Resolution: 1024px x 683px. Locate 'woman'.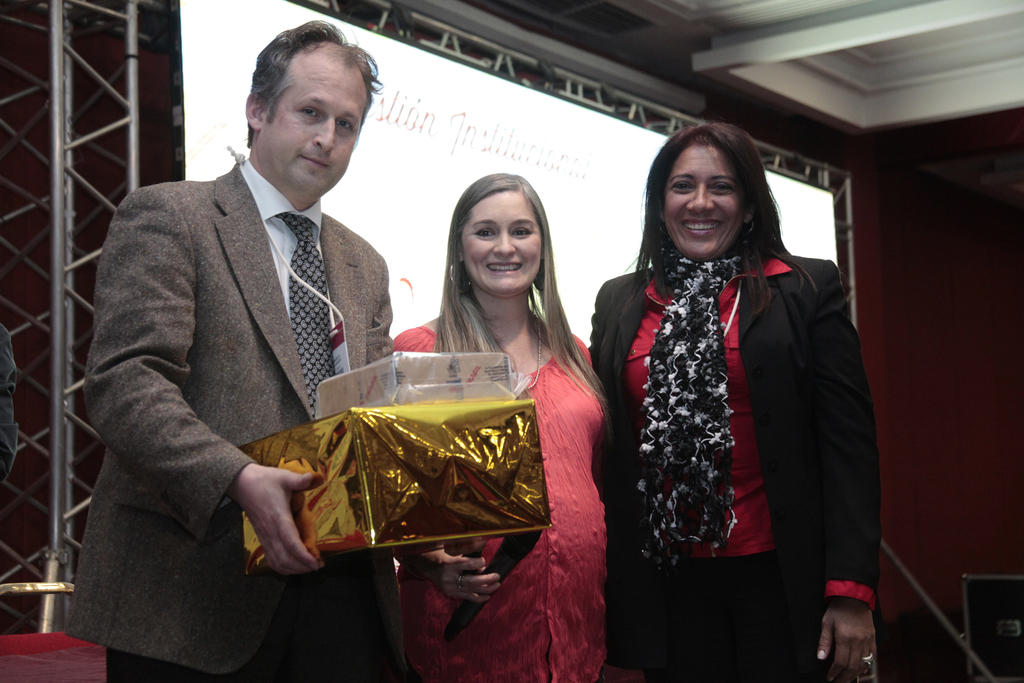
BBox(394, 169, 612, 682).
